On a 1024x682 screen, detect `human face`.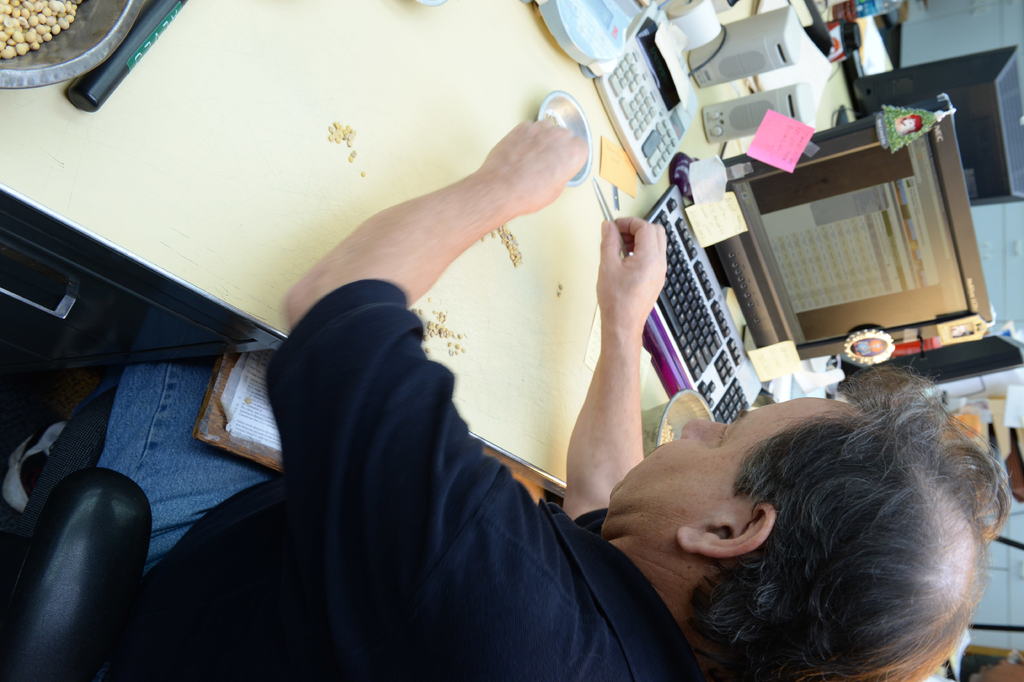
(611, 397, 841, 525).
